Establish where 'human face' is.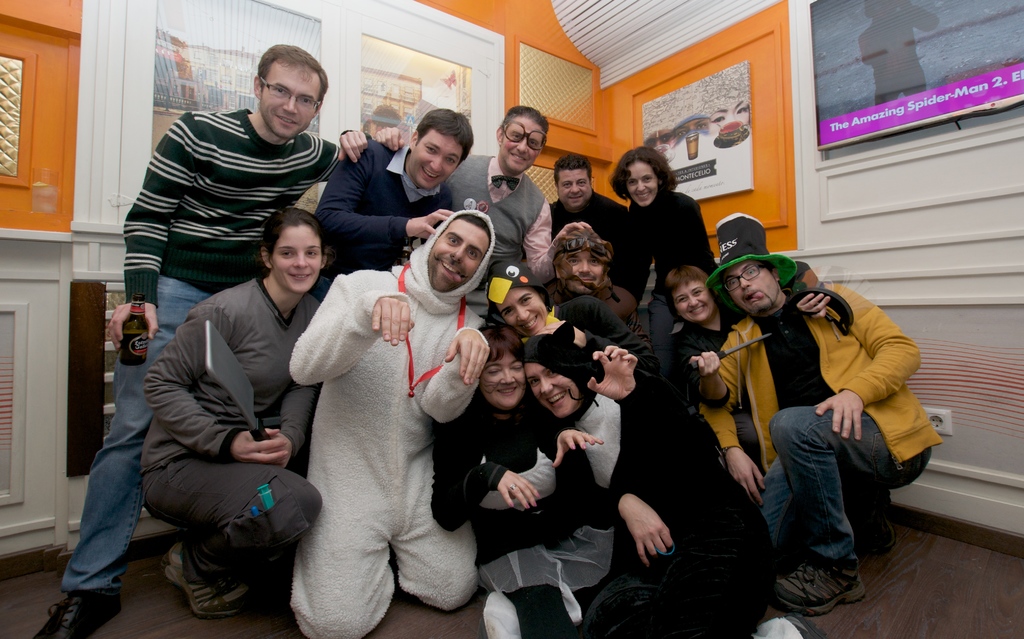
Established at 259, 61, 323, 145.
